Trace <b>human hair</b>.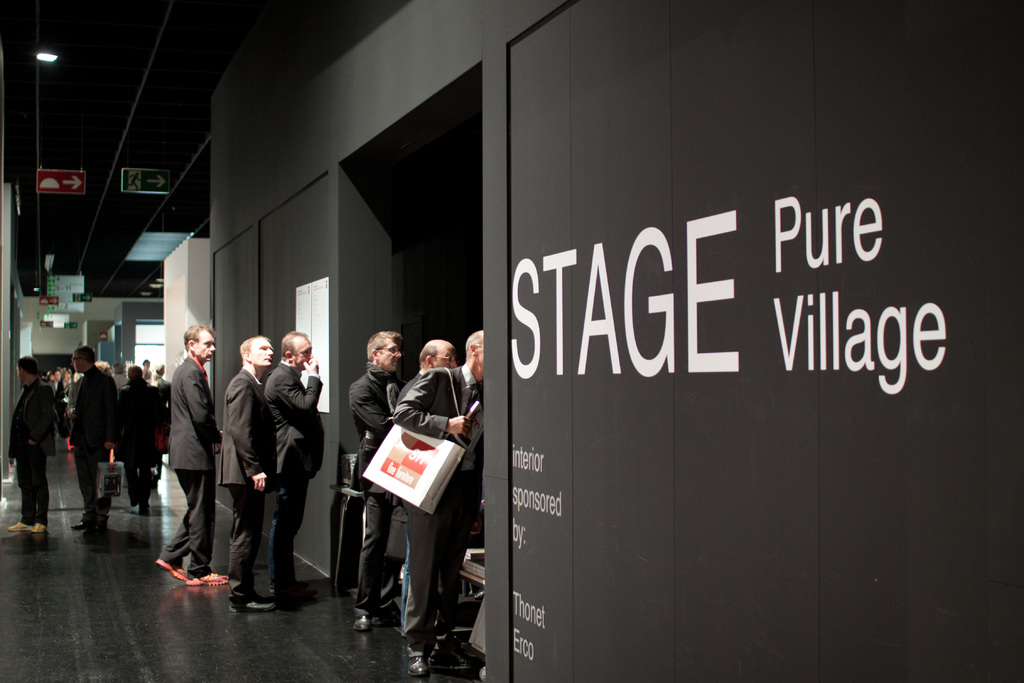
Traced to x1=96, y1=361, x2=109, y2=371.
